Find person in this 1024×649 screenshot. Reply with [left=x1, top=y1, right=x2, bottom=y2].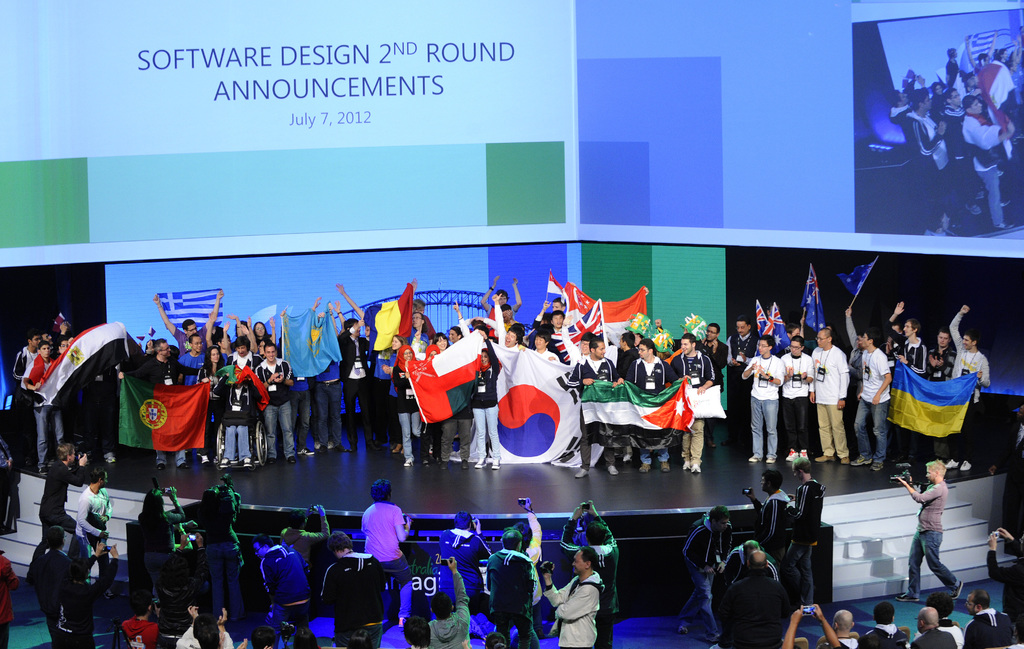
[left=314, top=529, right=396, bottom=648].
